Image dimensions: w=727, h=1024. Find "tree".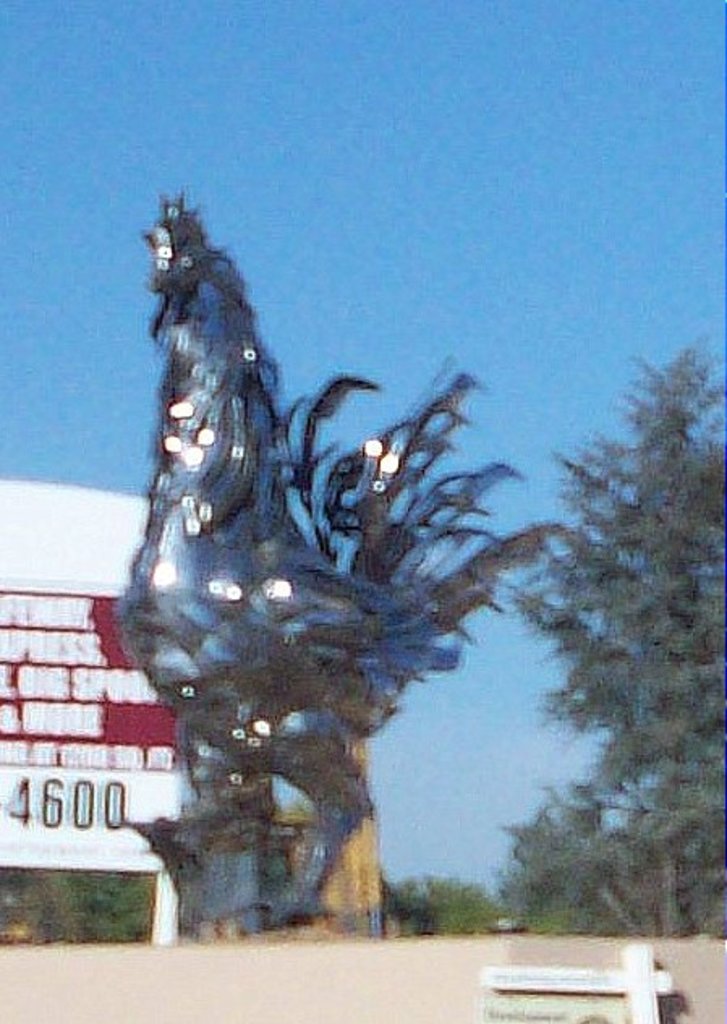
select_region(500, 797, 687, 951).
